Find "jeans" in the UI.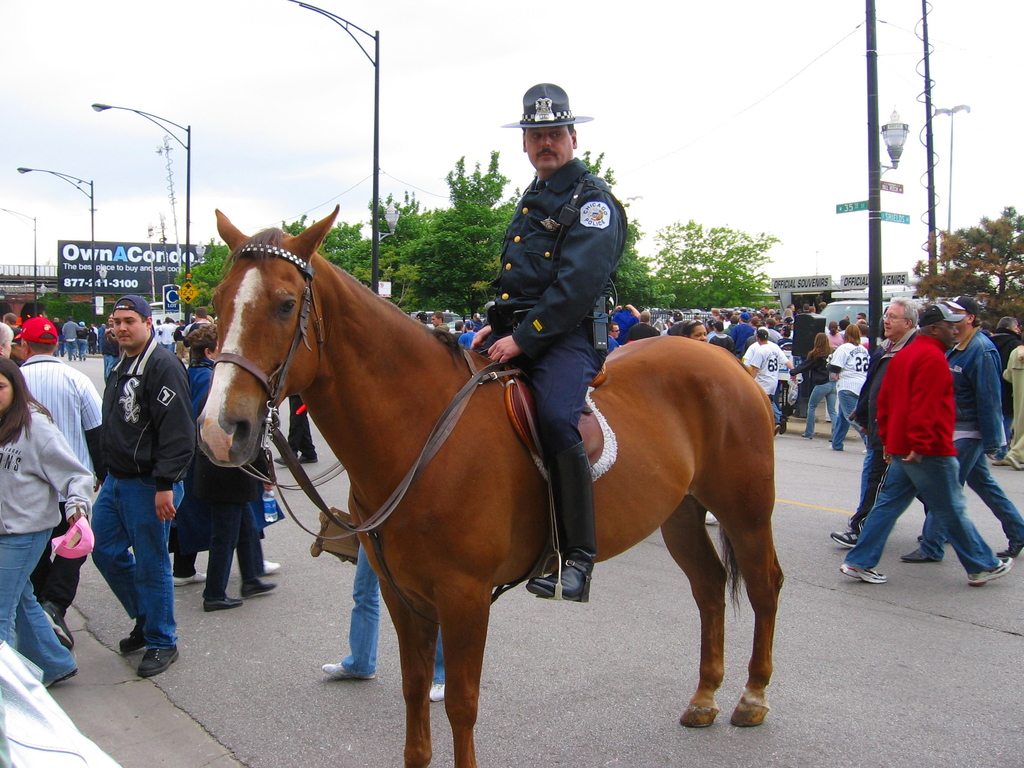
UI element at pyautogui.locateOnScreen(340, 541, 451, 681).
